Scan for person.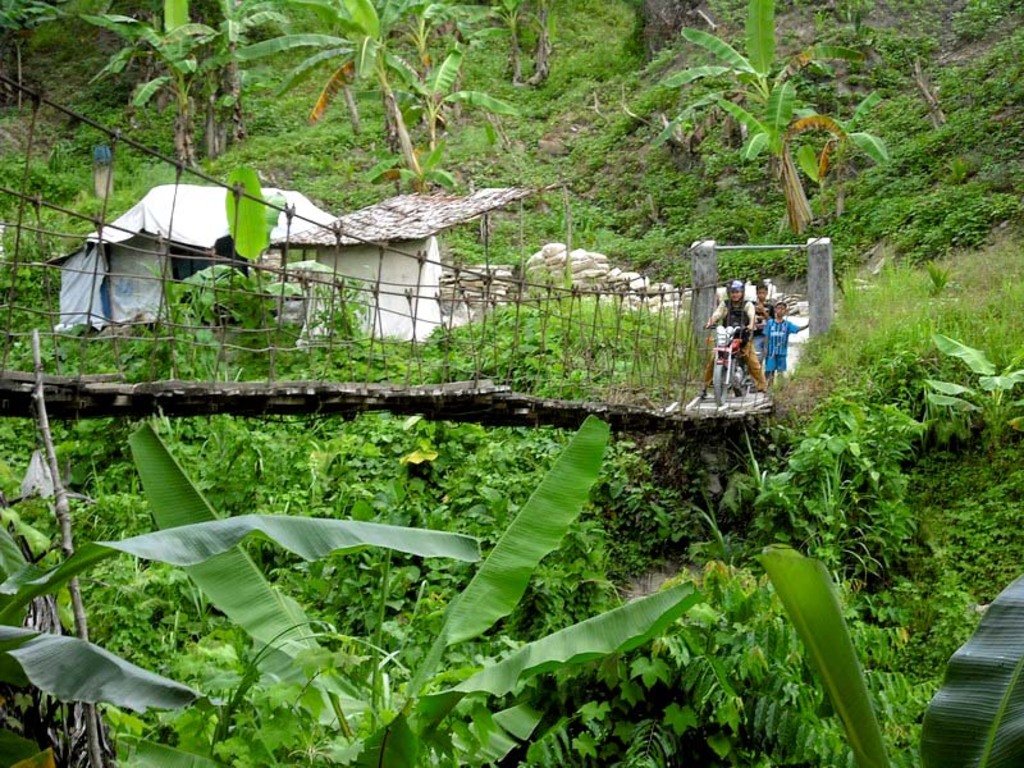
Scan result: select_region(696, 279, 767, 404).
